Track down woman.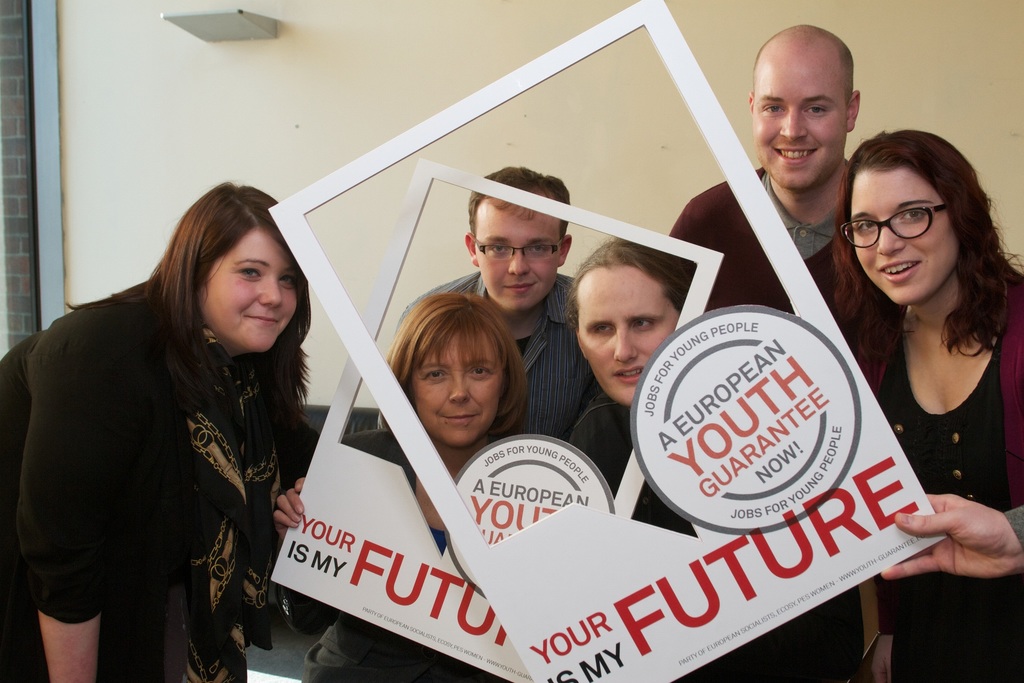
Tracked to [left=273, top=288, right=535, bottom=682].
